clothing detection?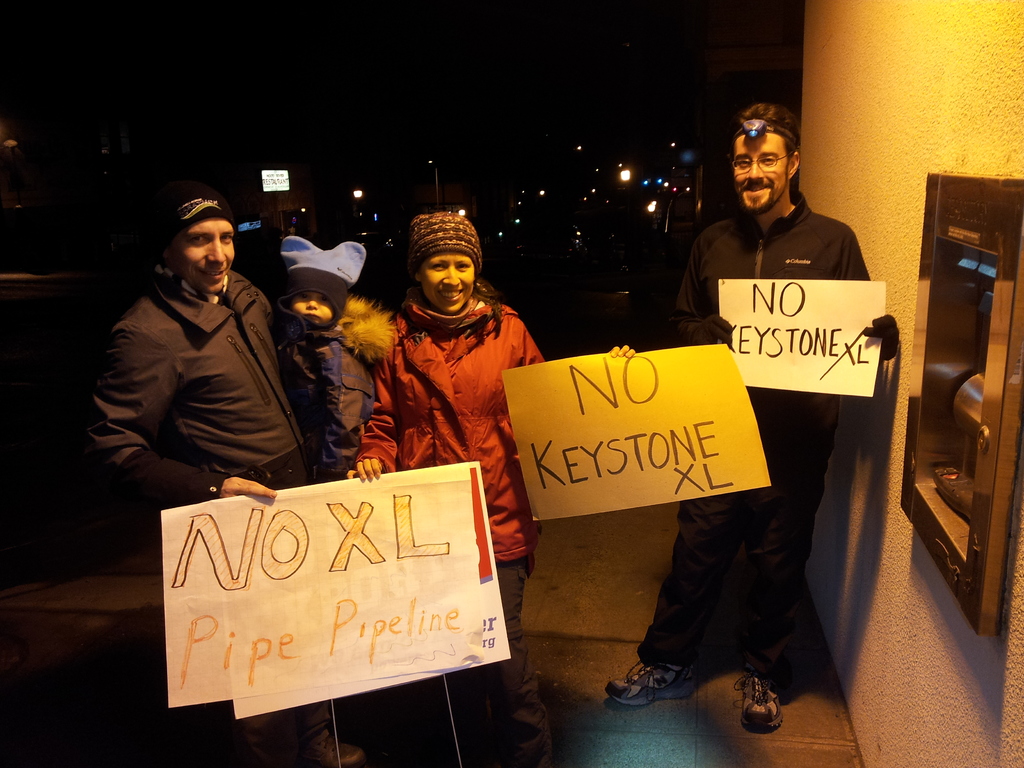
353/289/552/767
